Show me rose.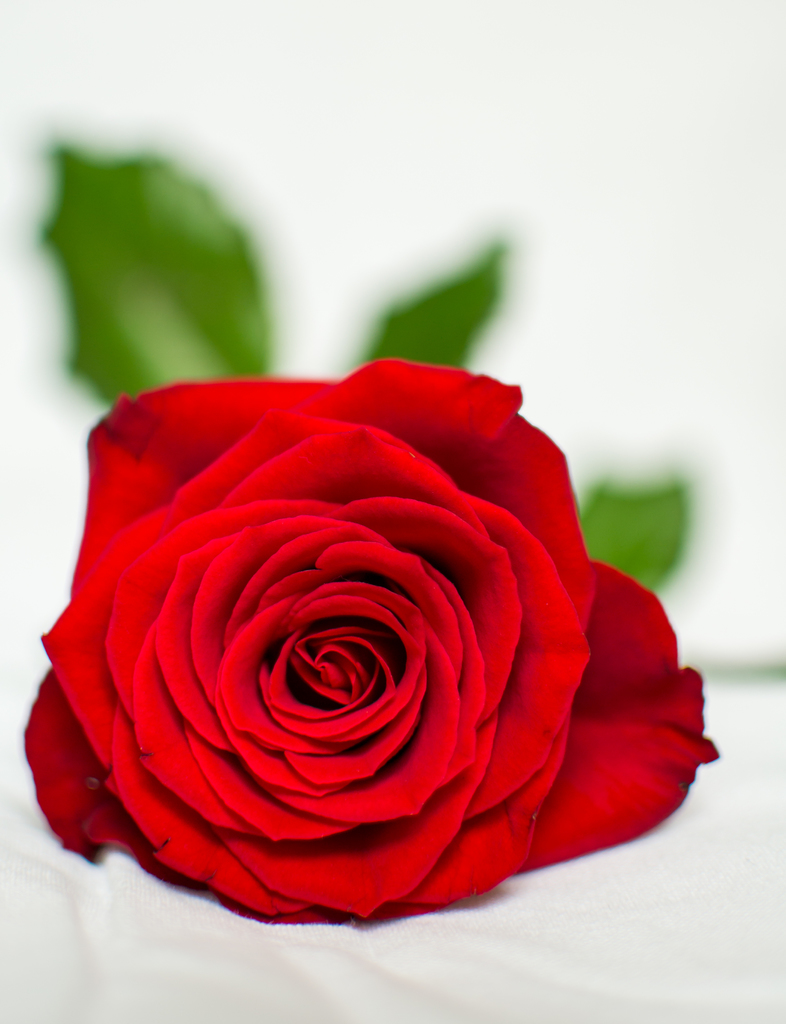
rose is here: 22,355,724,927.
